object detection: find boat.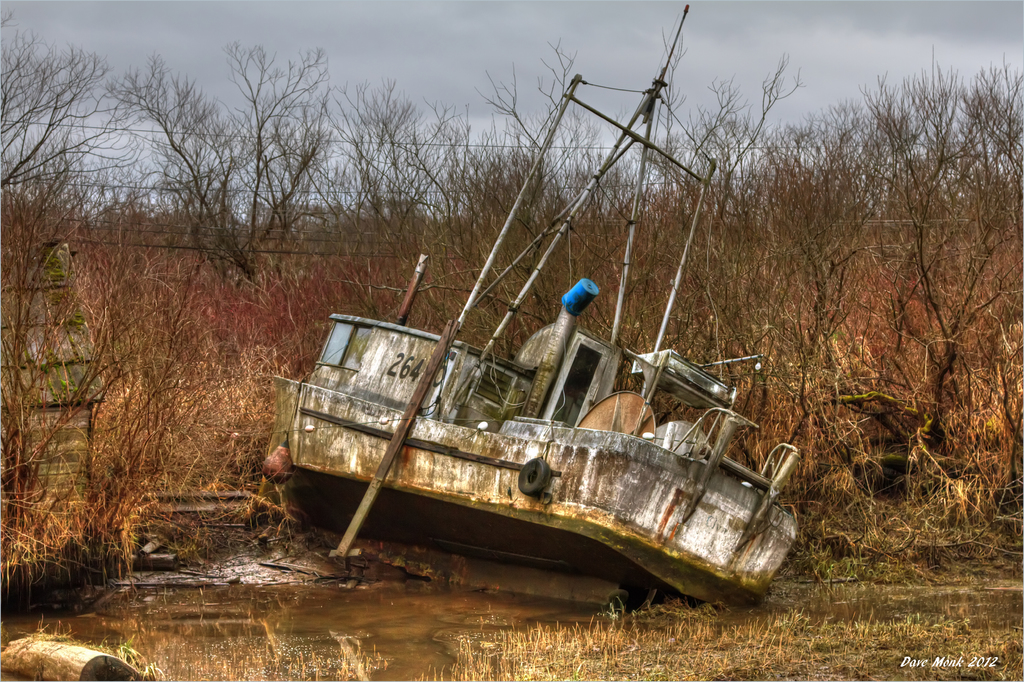
(345, 127, 767, 612).
